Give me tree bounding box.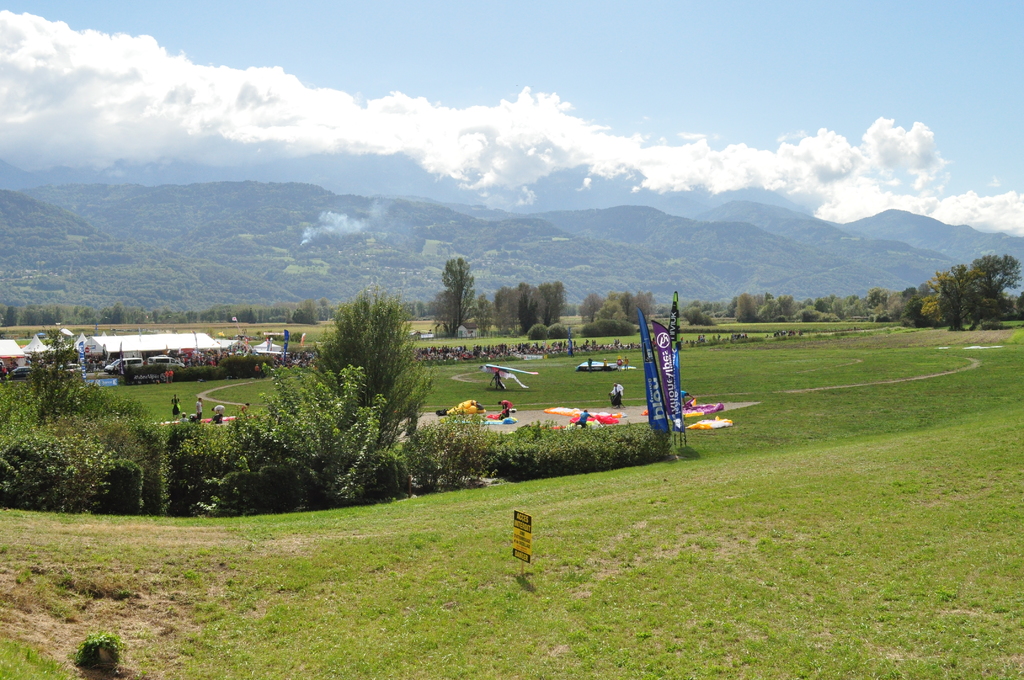
{"left": 307, "top": 283, "right": 437, "bottom": 446}.
